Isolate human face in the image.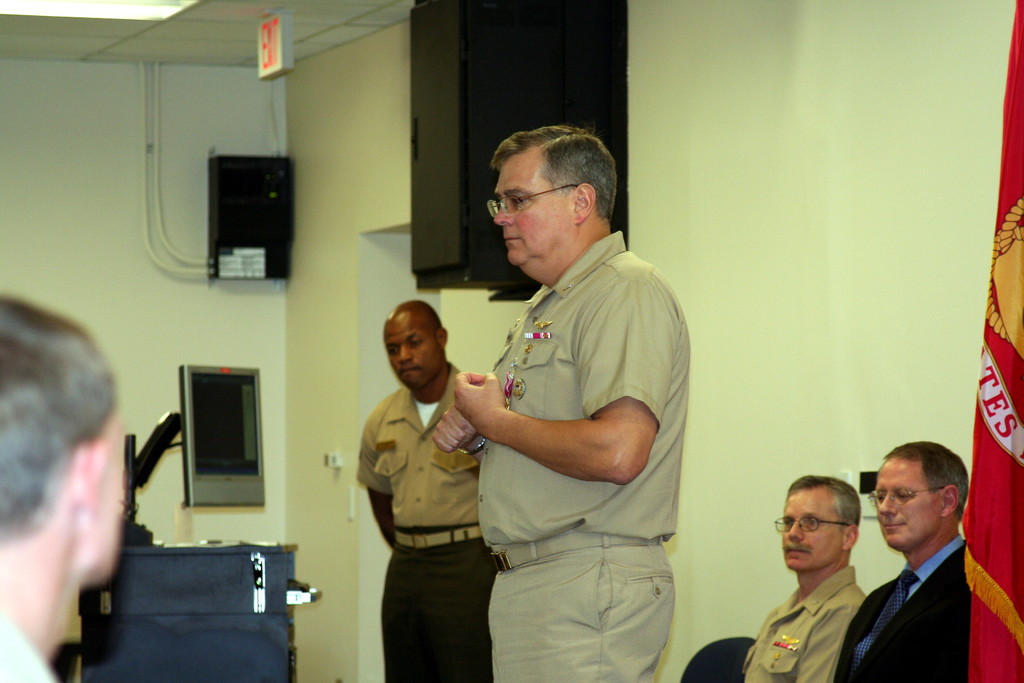
Isolated region: (left=780, top=488, right=845, bottom=571).
